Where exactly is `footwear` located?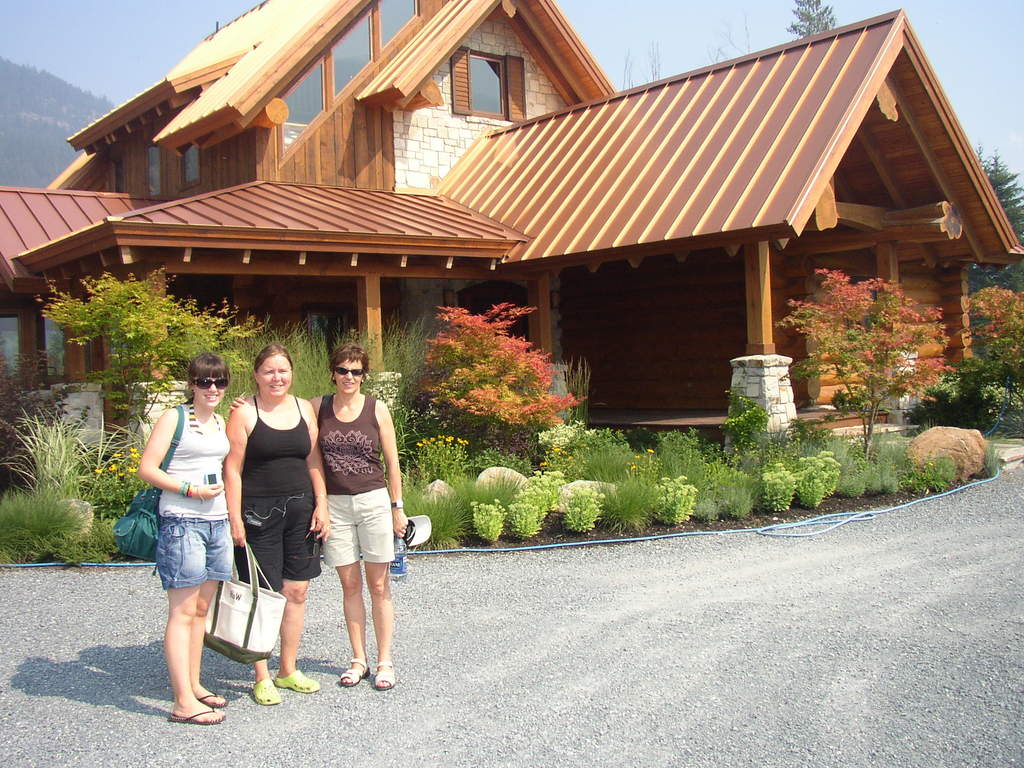
Its bounding box is bbox=[168, 708, 226, 722].
